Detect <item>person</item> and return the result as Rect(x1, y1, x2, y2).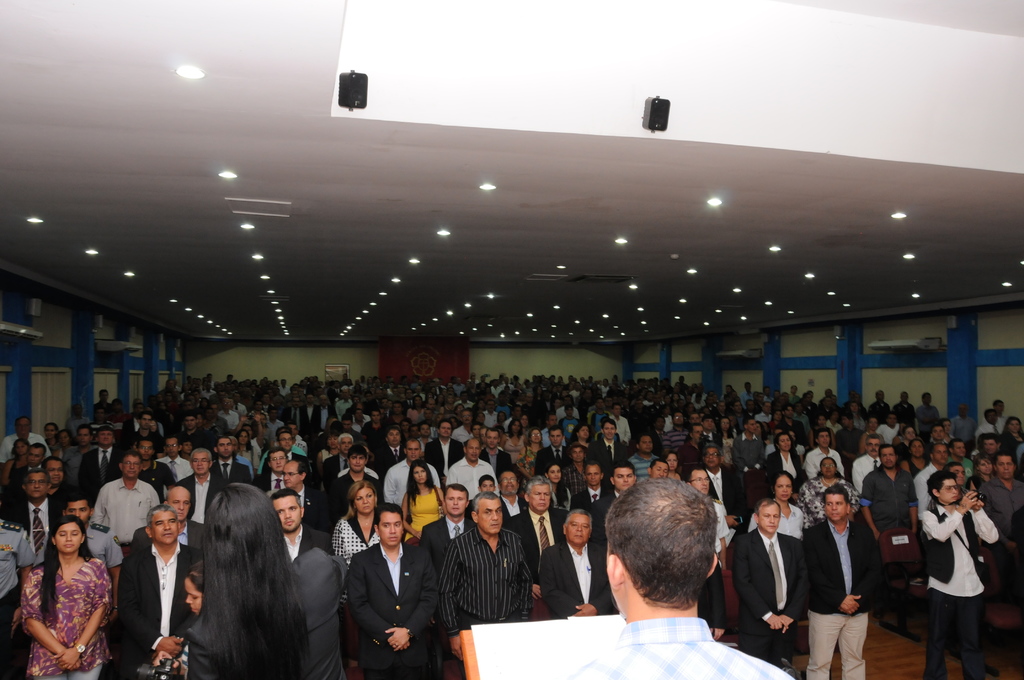
Rect(398, 460, 444, 537).
